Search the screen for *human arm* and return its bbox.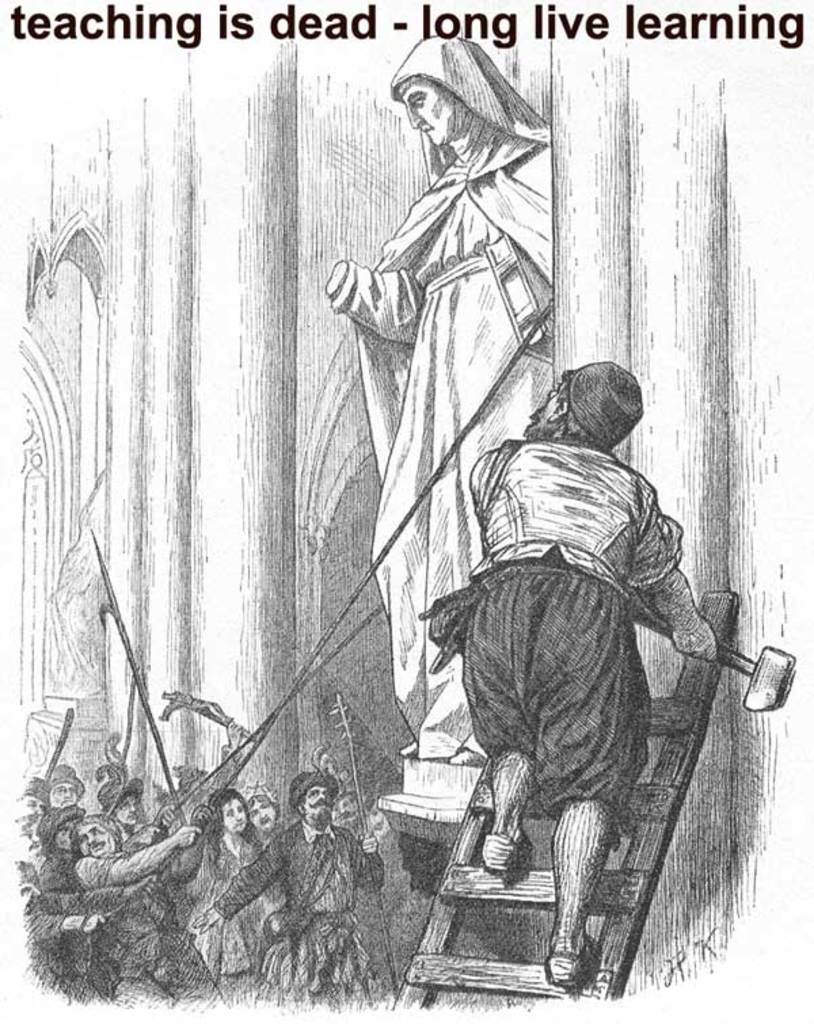
Found: 355:831:385:897.
